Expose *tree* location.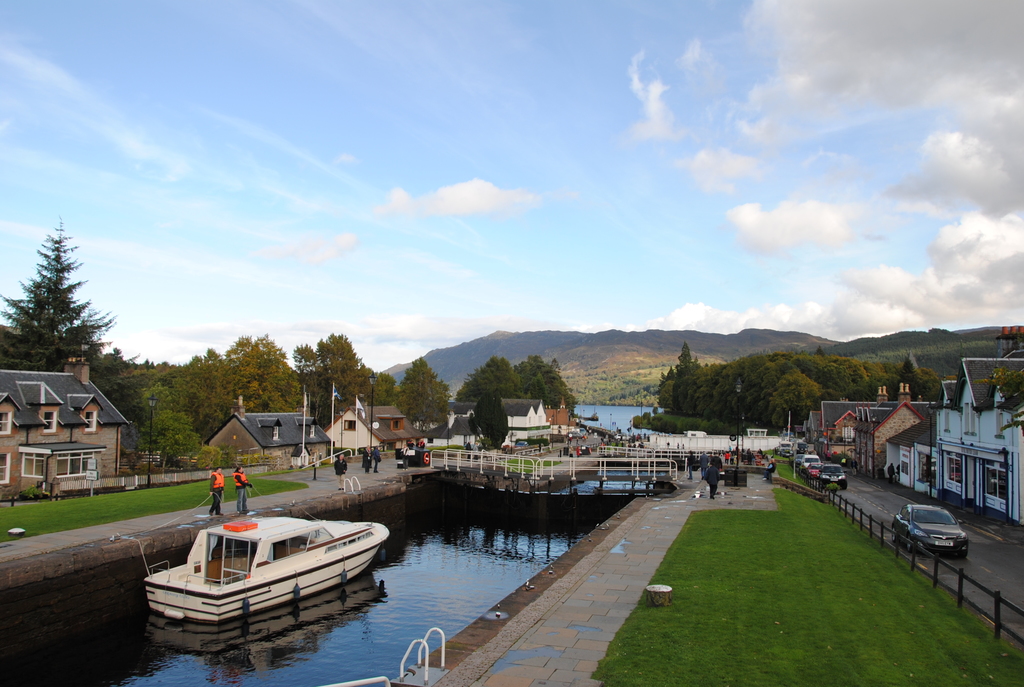
Exposed at l=97, t=365, r=271, b=494.
